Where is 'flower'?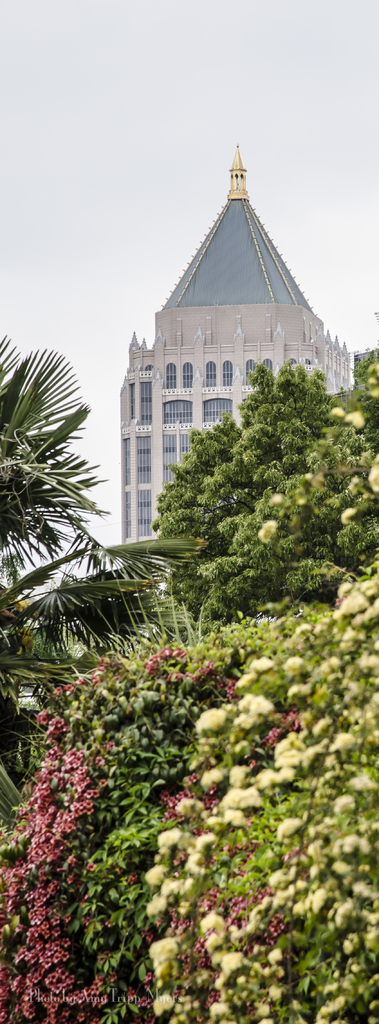
l=268, t=493, r=286, b=505.
